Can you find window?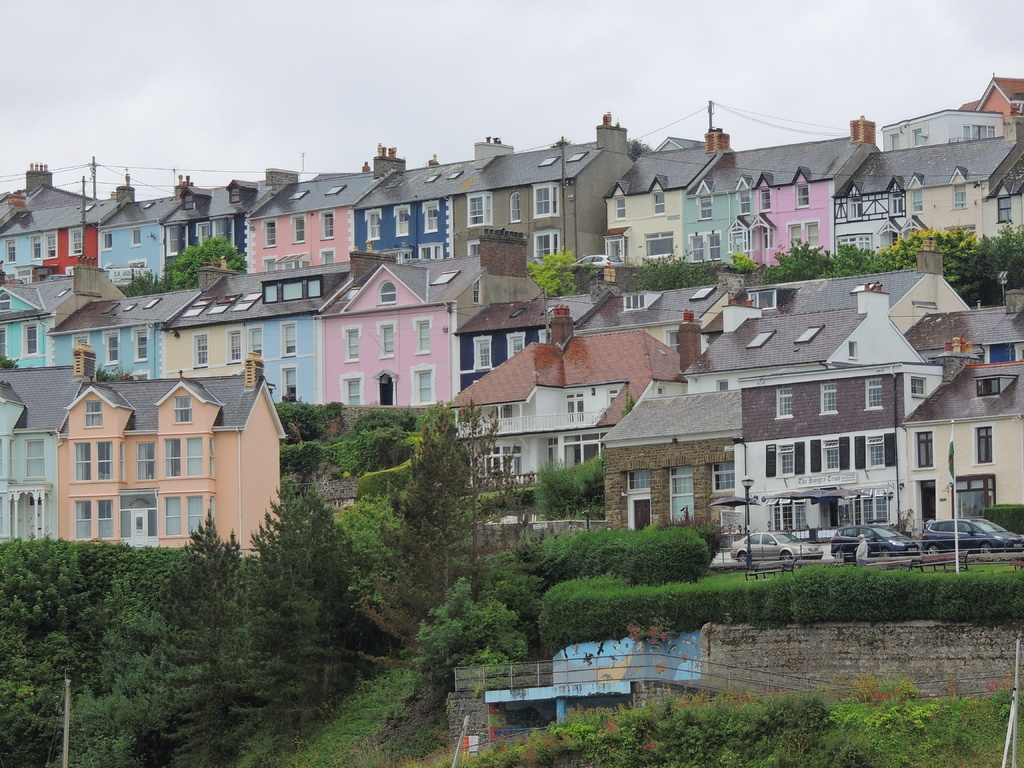
Yes, bounding box: 263 223 278 246.
